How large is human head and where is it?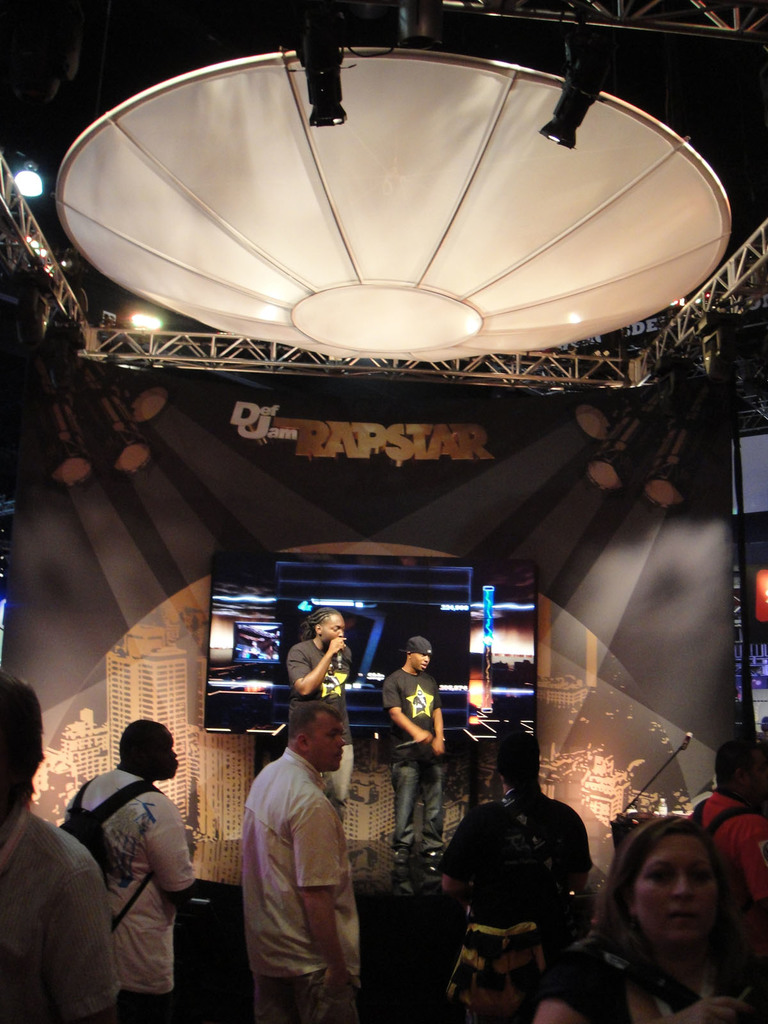
Bounding box: [left=282, top=695, right=341, bottom=770].
